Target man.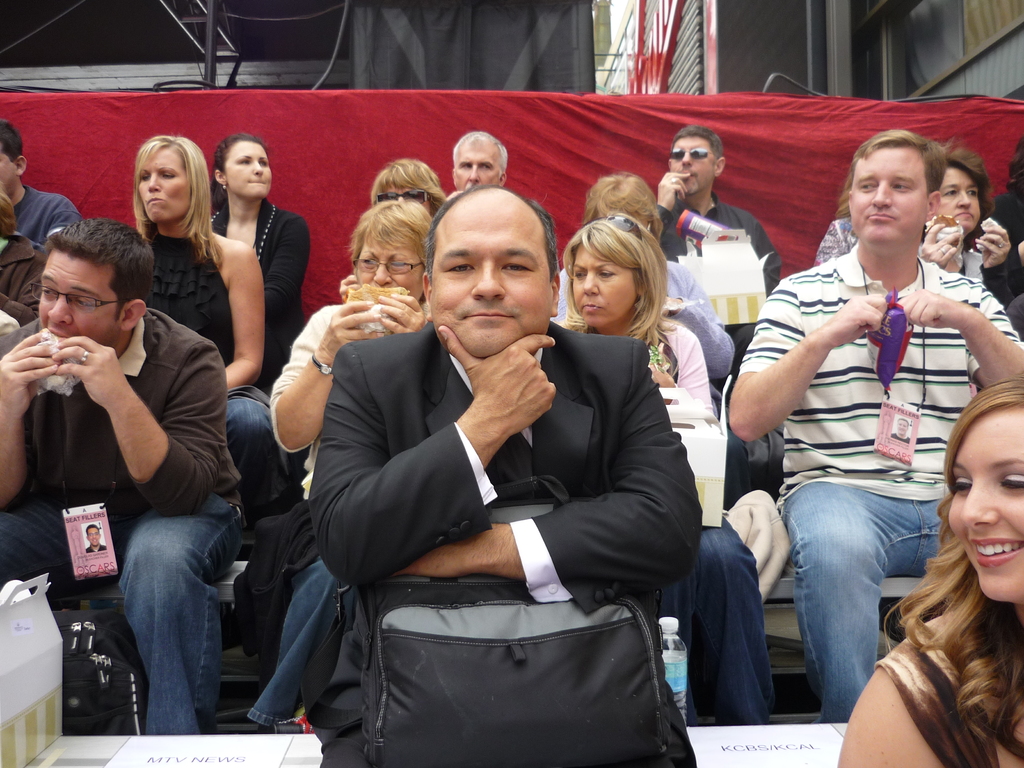
Target region: <bbox>15, 212, 266, 723</bbox>.
